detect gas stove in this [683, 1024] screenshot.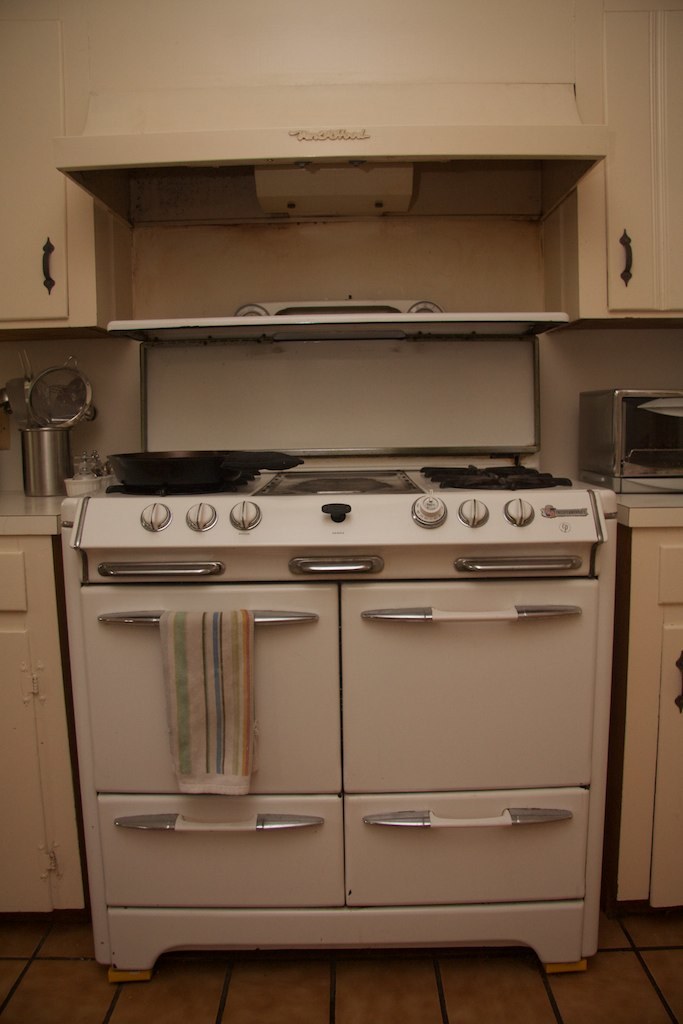
Detection: pyautogui.locateOnScreen(103, 453, 596, 496).
